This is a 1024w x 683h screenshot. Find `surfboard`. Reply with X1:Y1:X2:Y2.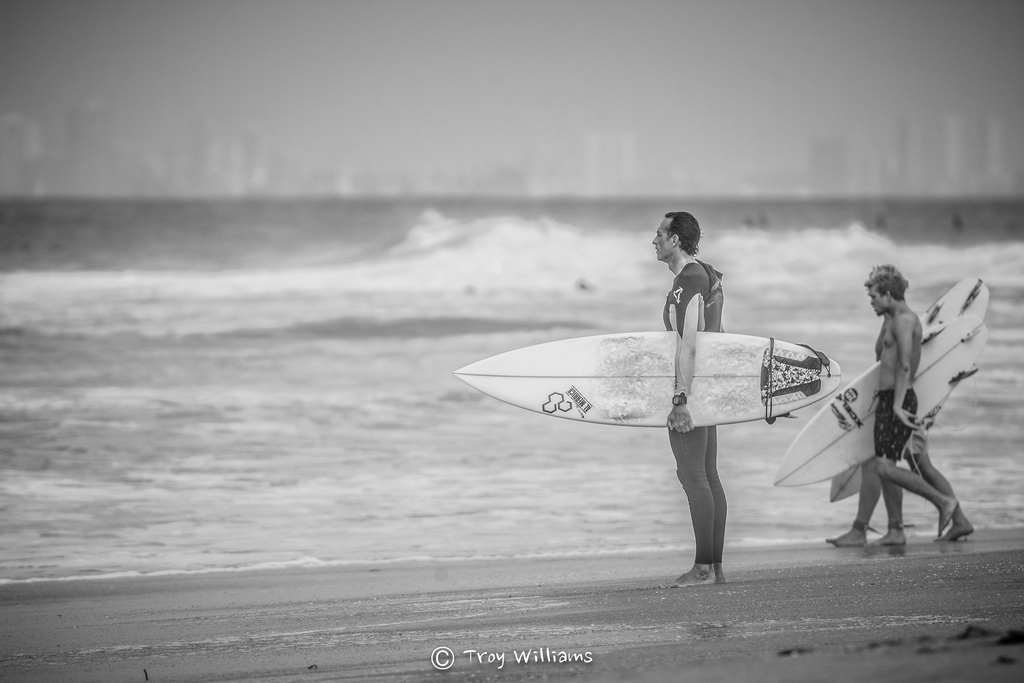
827:273:996:503.
